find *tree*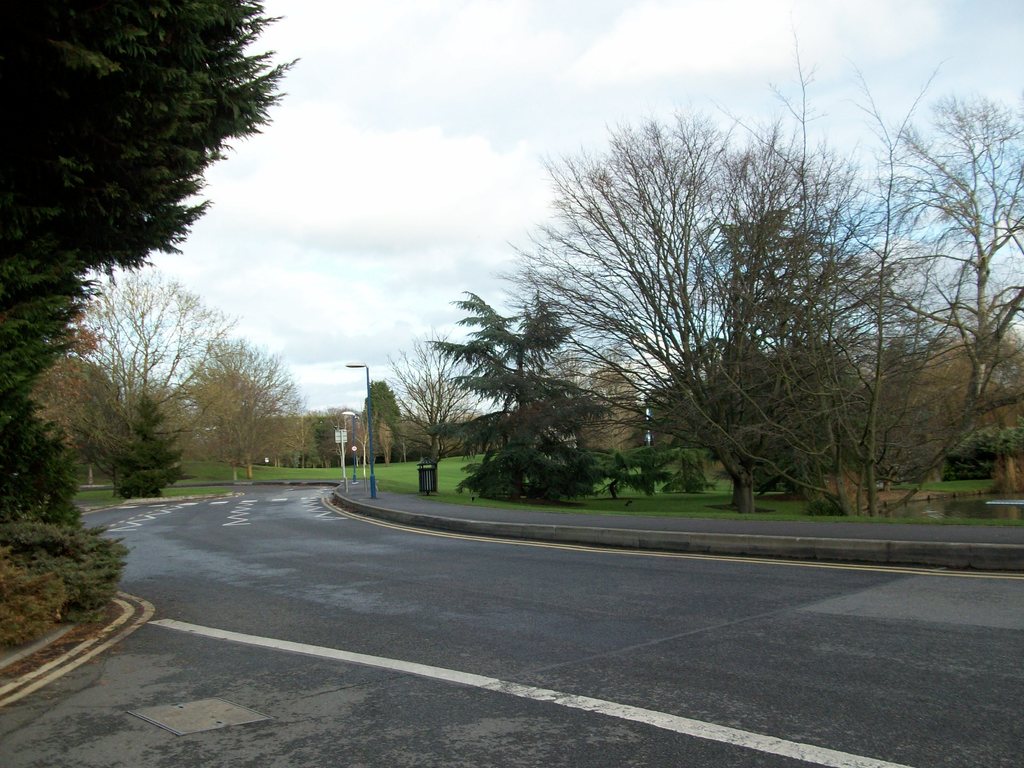
BBox(391, 328, 459, 452)
